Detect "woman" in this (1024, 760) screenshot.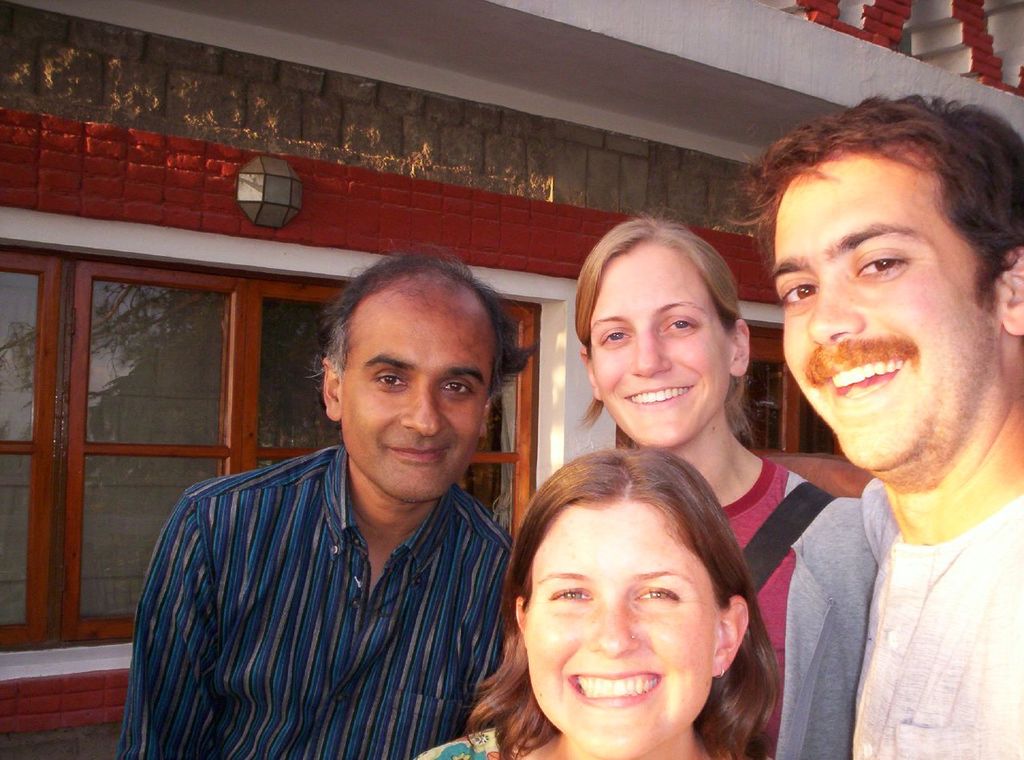
Detection: <bbox>574, 214, 851, 759</bbox>.
